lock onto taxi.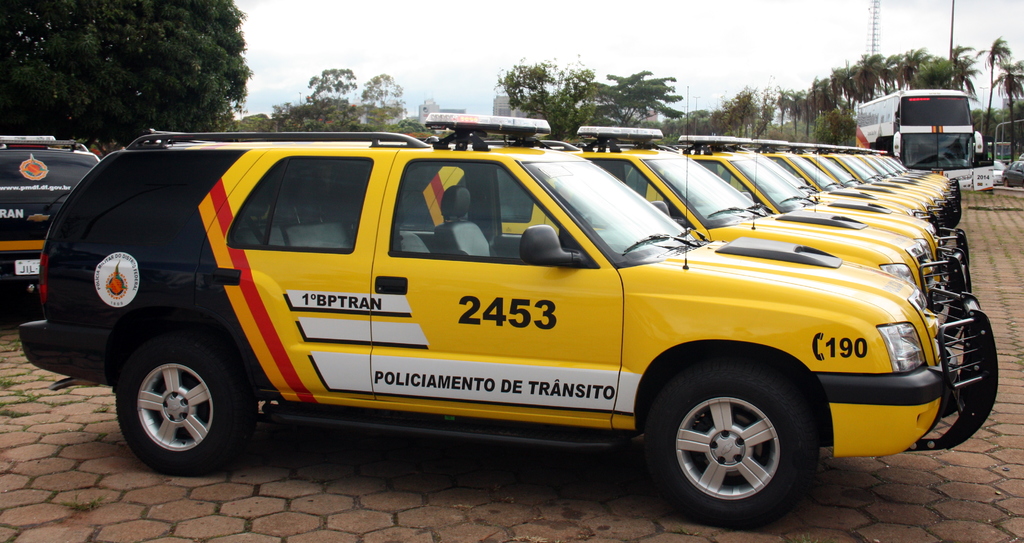
Locked: BBox(19, 128, 996, 503).
